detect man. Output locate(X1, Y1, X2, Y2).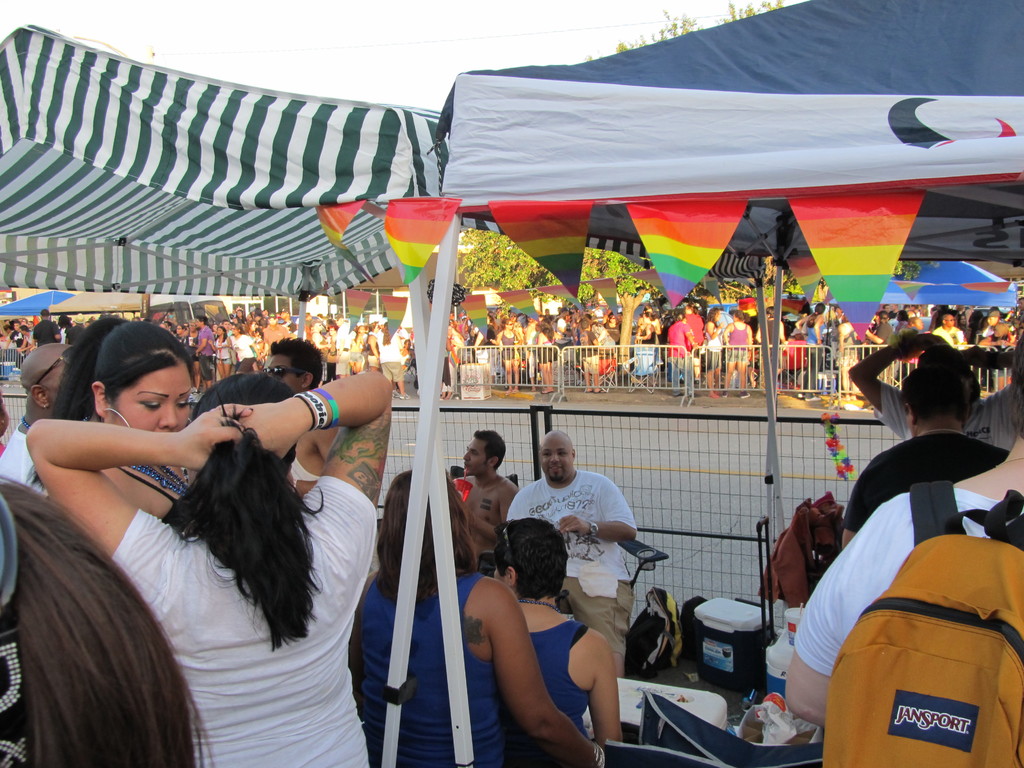
locate(847, 324, 1023, 453).
